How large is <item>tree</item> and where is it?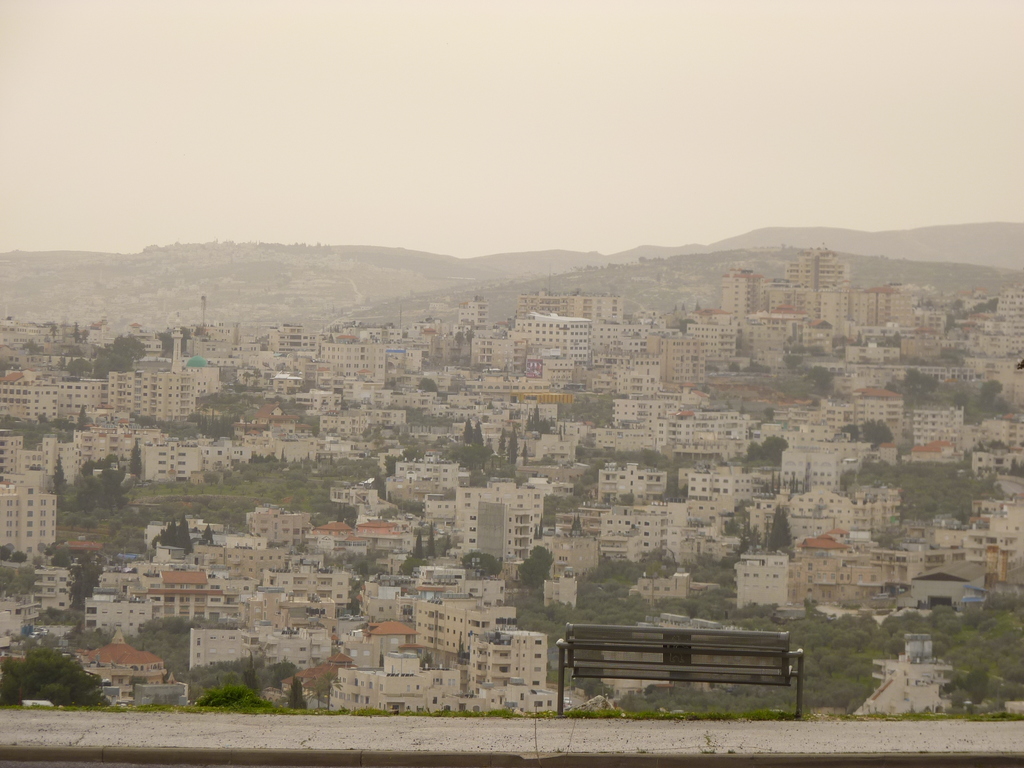
Bounding box: x1=157 y1=330 x2=173 y2=353.
